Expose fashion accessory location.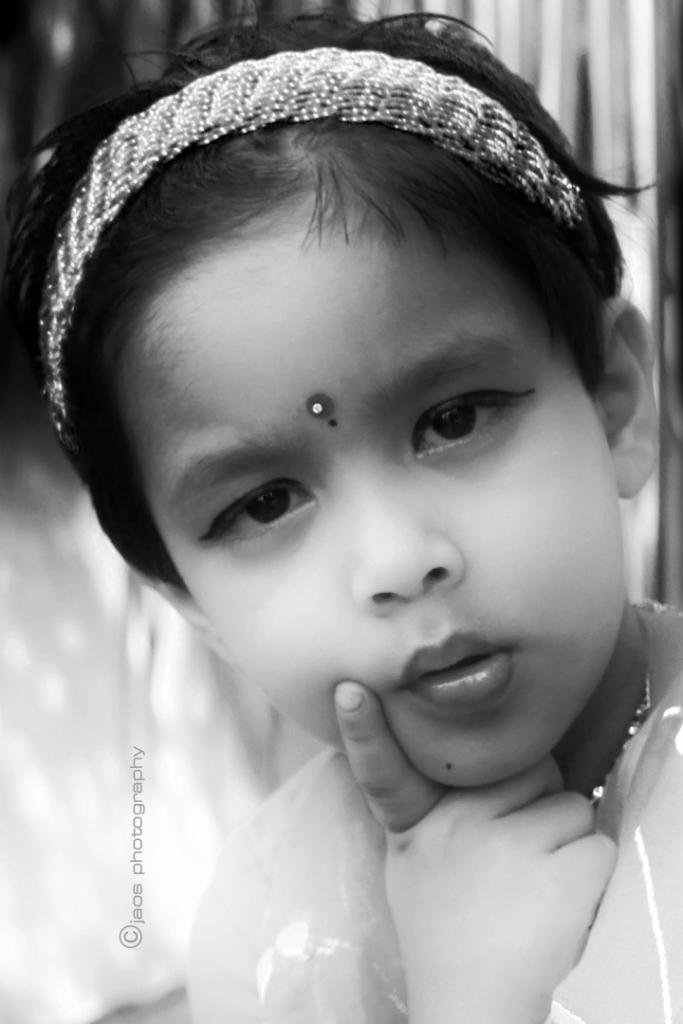
Exposed at pyautogui.locateOnScreen(588, 606, 655, 806).
